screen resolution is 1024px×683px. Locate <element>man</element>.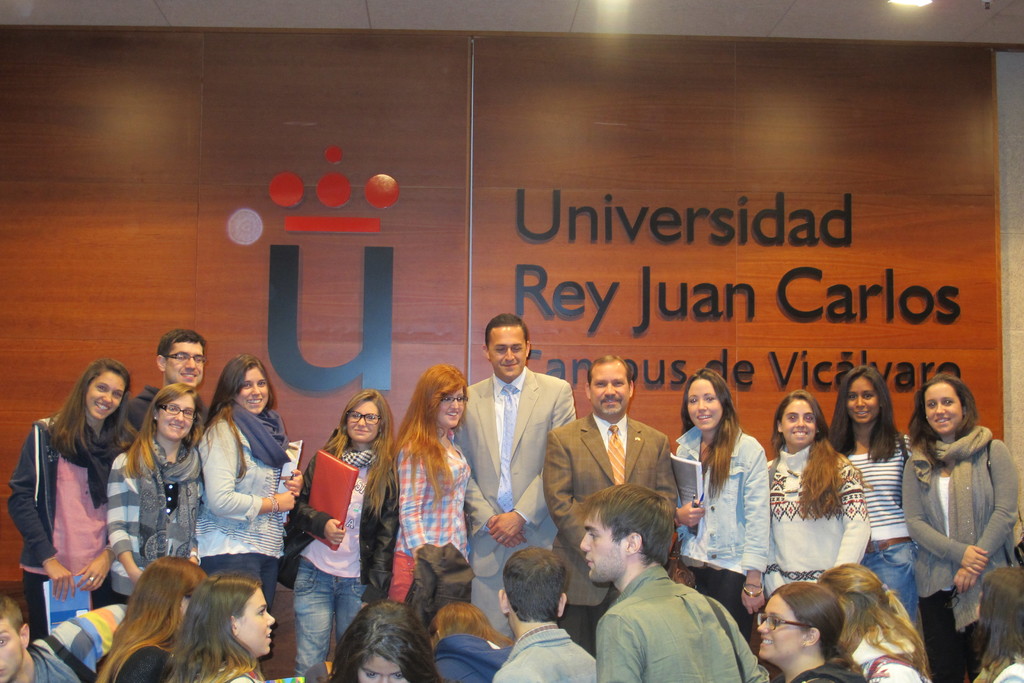
bbox=(489, 546, 604, 682).
